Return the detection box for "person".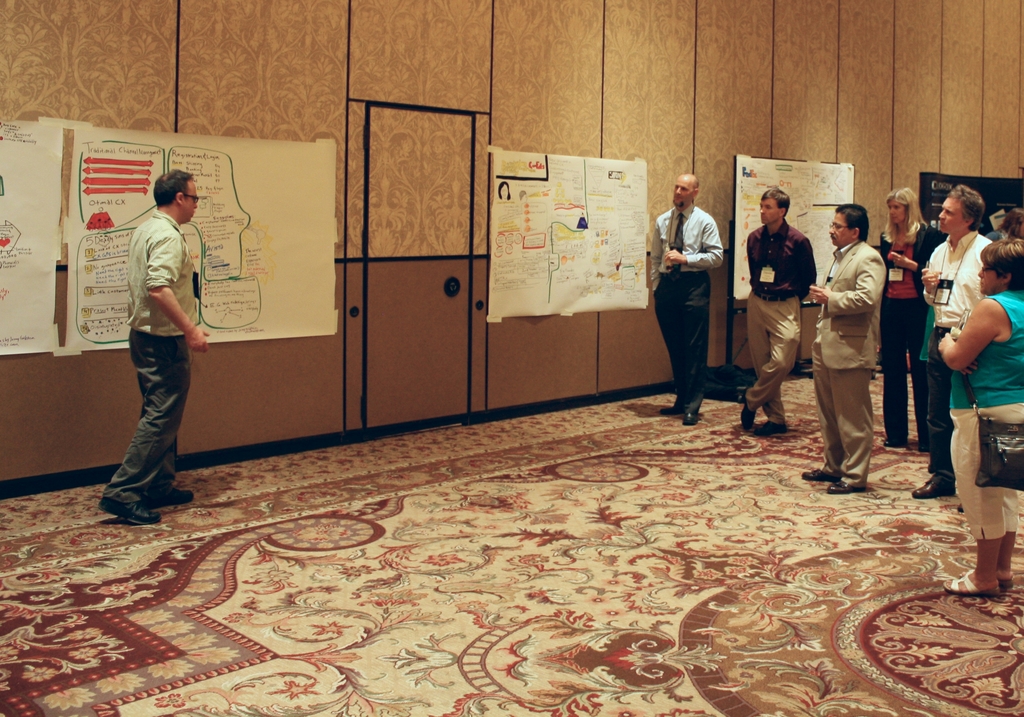
detection(662, 163, 737, 419).
